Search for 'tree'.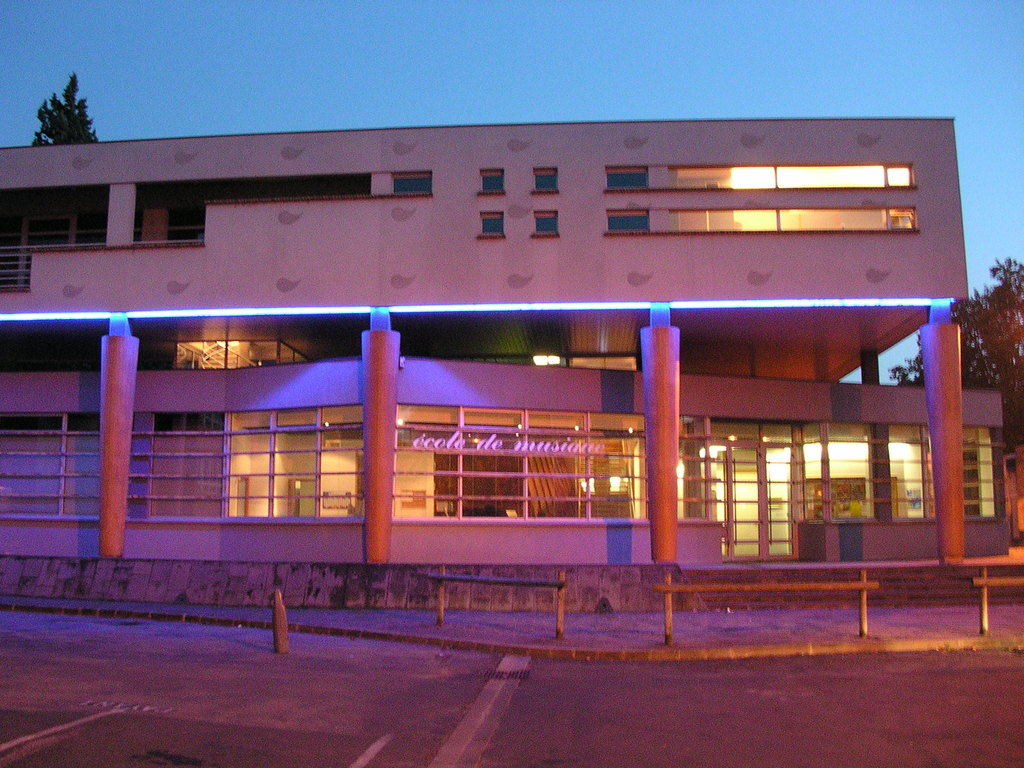
Found at {"left": 888, "top": 252, "right": 1023, "bottom": 452}.
